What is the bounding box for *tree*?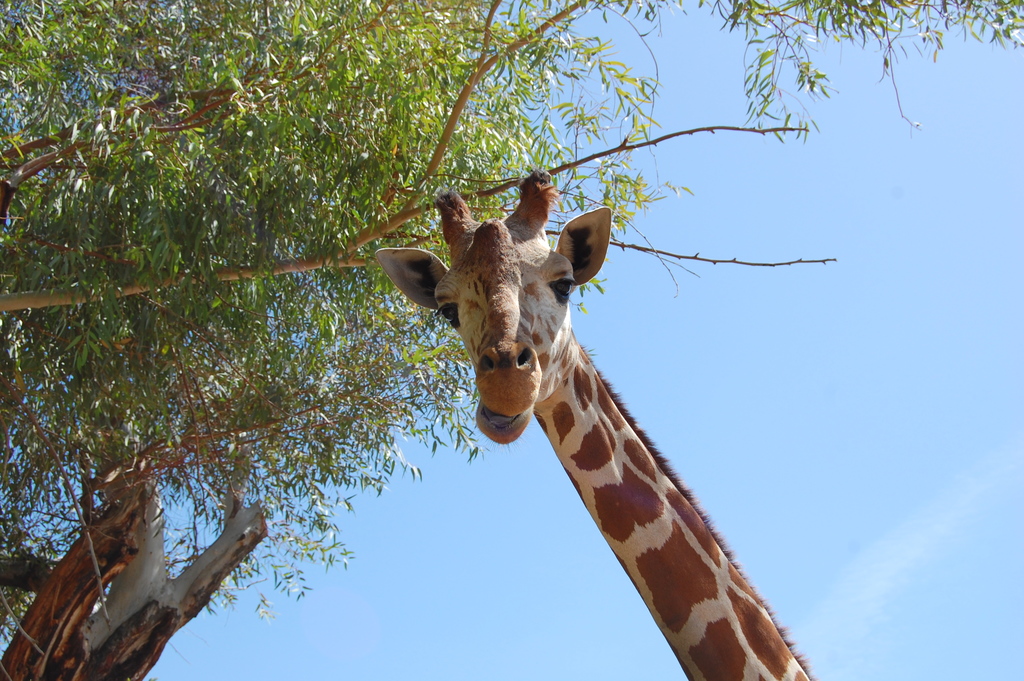
pyautogui.locateOnScreen(0, 0, 1023, 680).
